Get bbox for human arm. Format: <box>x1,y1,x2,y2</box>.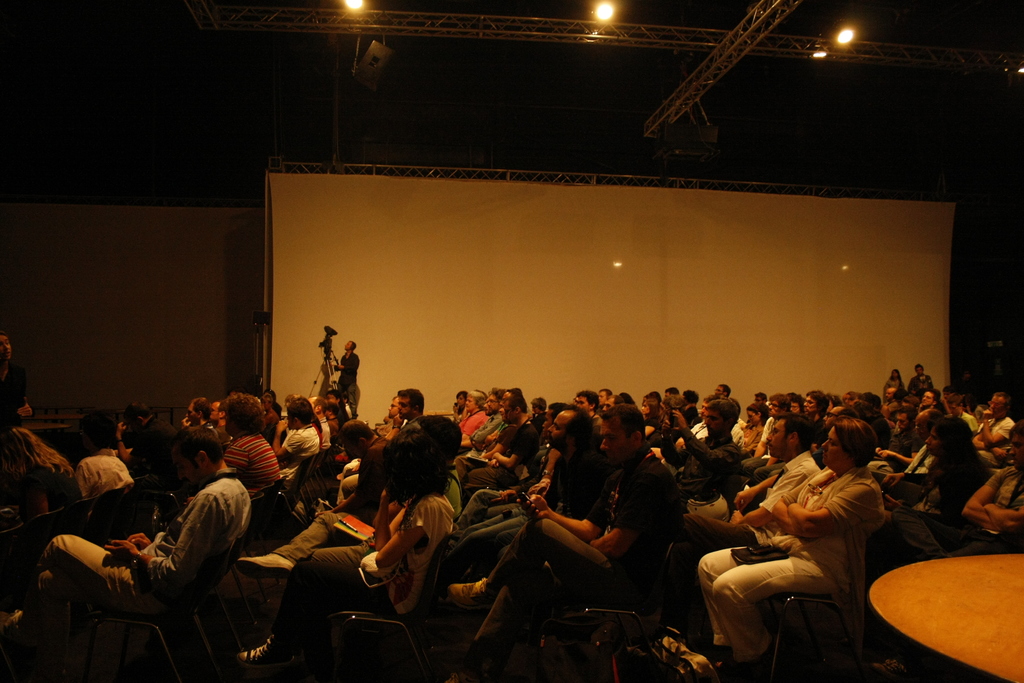
<box>132,516,181,552</box>.
